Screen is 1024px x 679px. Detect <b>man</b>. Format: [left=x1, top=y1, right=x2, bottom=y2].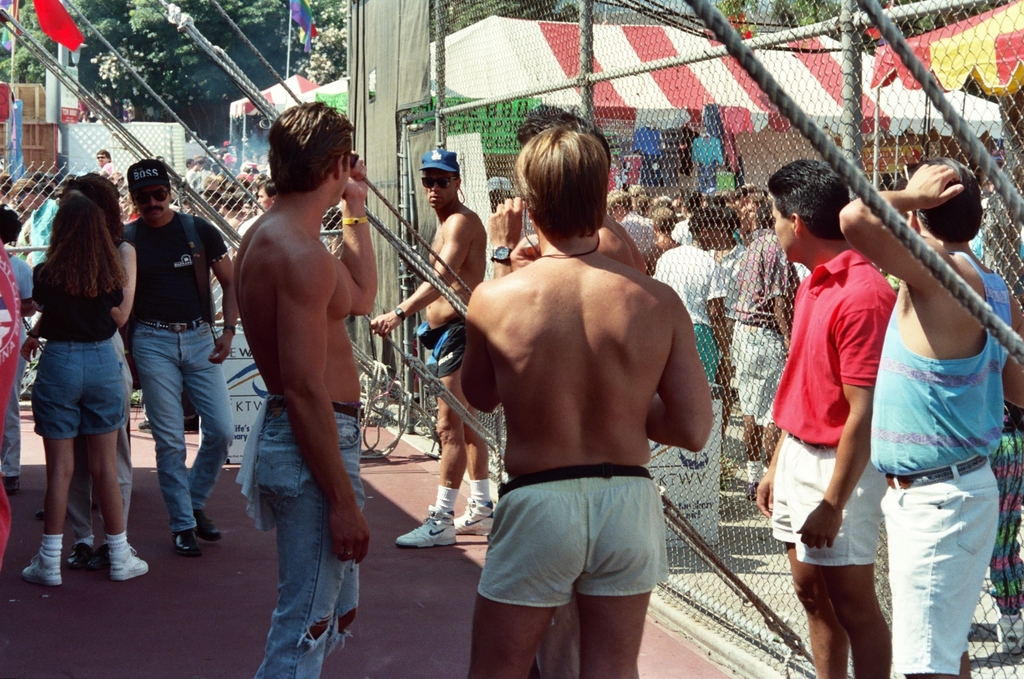
[left=655, top=205, right=743, bottom=416].
